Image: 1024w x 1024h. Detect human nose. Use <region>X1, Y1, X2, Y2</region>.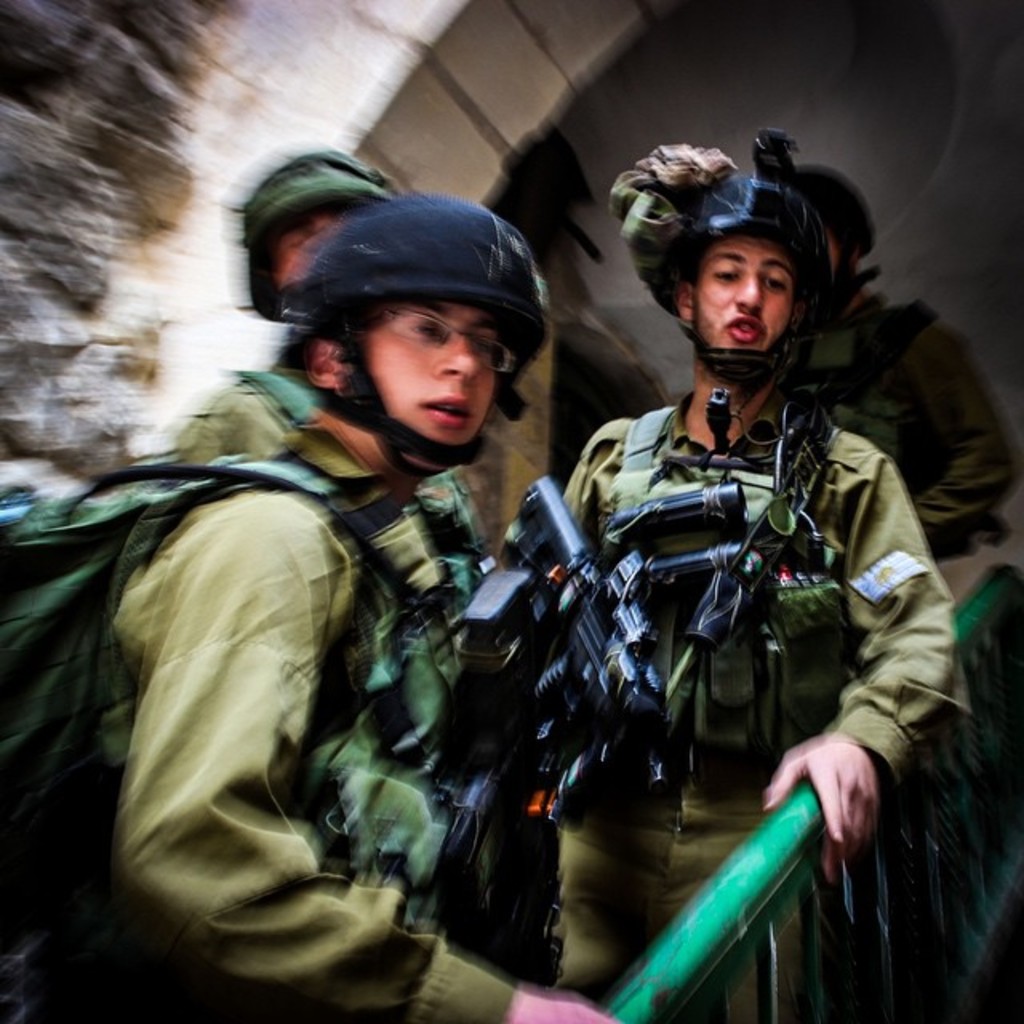
<region>731, 269, 762, 310</region>.
